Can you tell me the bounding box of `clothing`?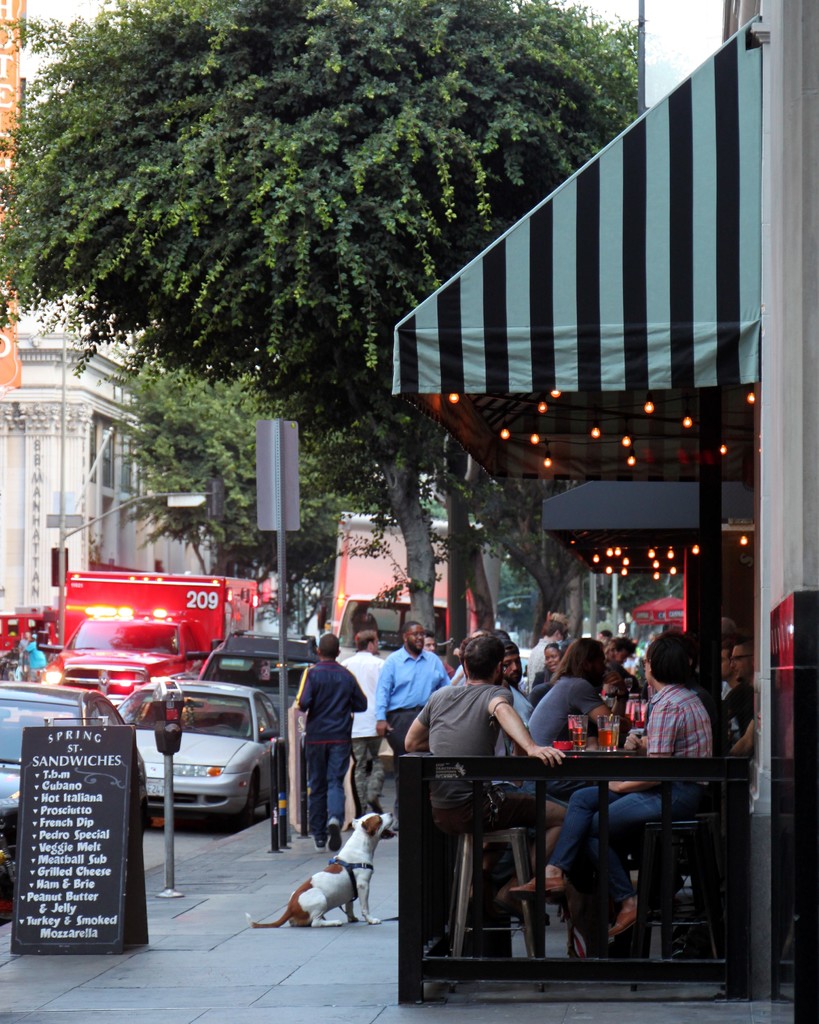
box(373, 648, 448, 820).
